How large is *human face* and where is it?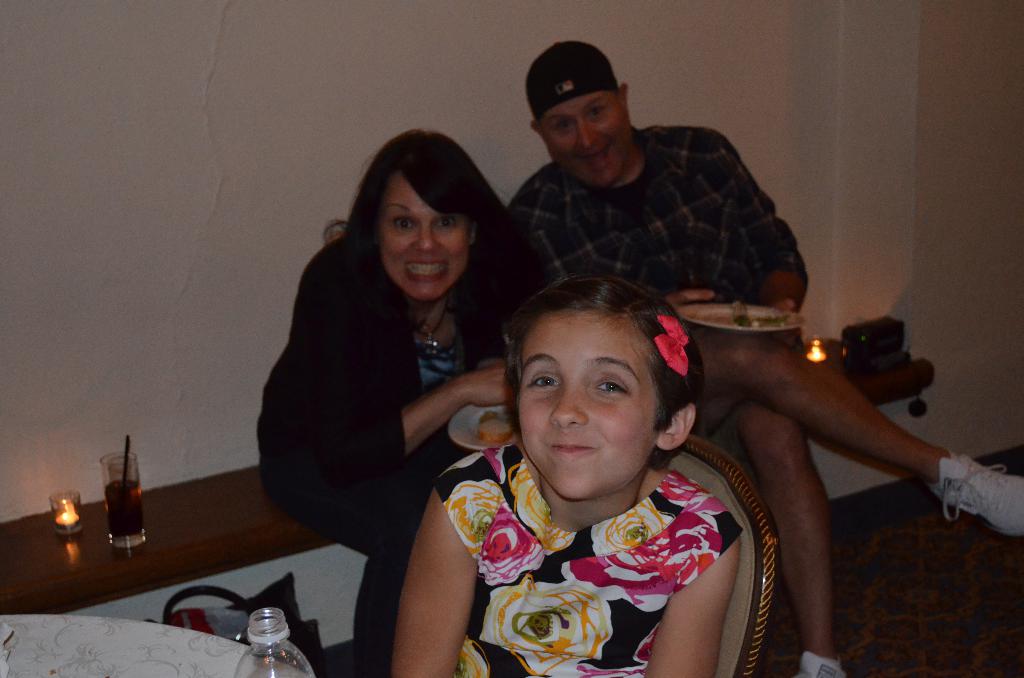
Bounding box: left=378, top=179, right=476, bottom=310.
